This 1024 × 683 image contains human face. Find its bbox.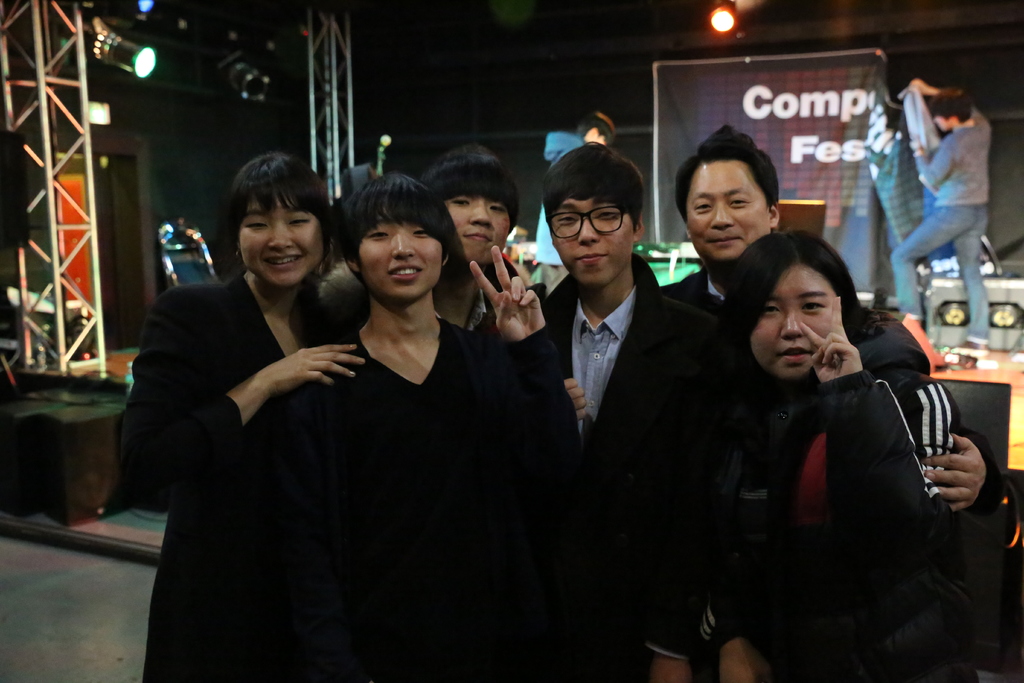
[left=551, top=195, right=634, bottom=288].
